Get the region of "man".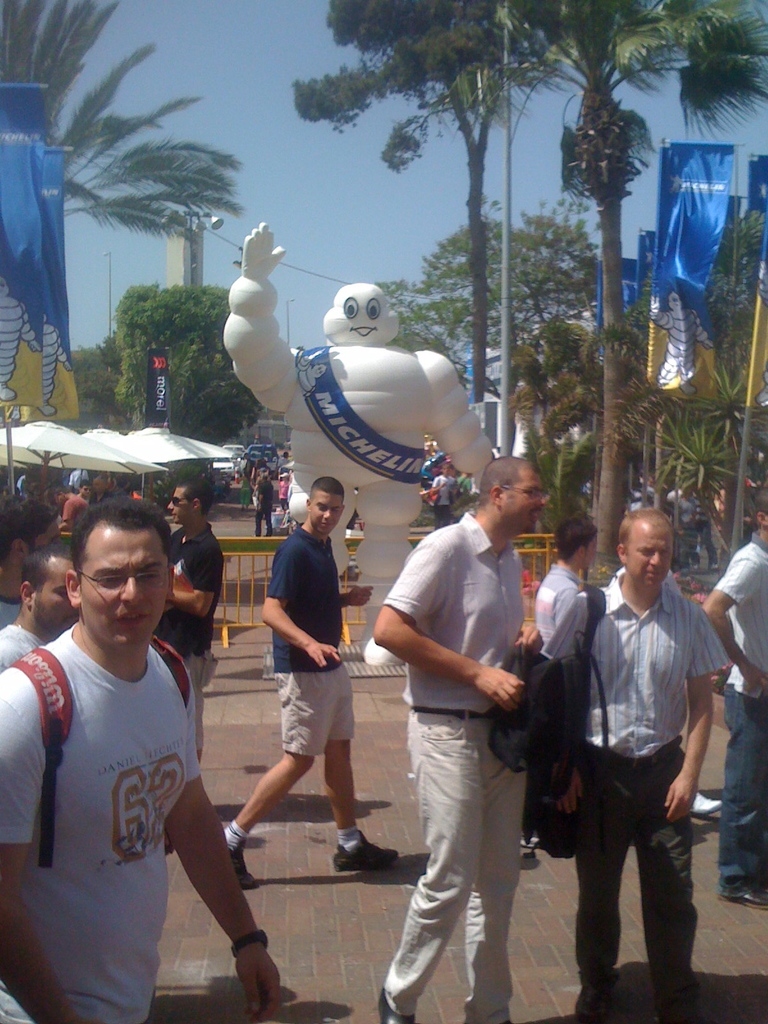
bbox(700, 483, 767, 922).
